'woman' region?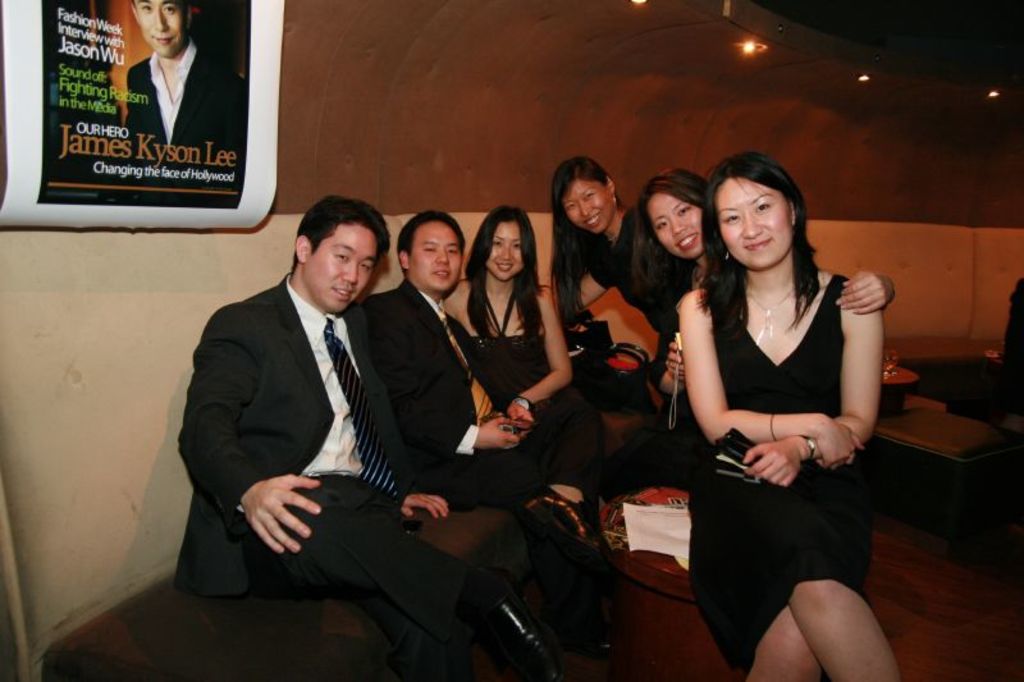
l=632, t=166, r=899, b=489
